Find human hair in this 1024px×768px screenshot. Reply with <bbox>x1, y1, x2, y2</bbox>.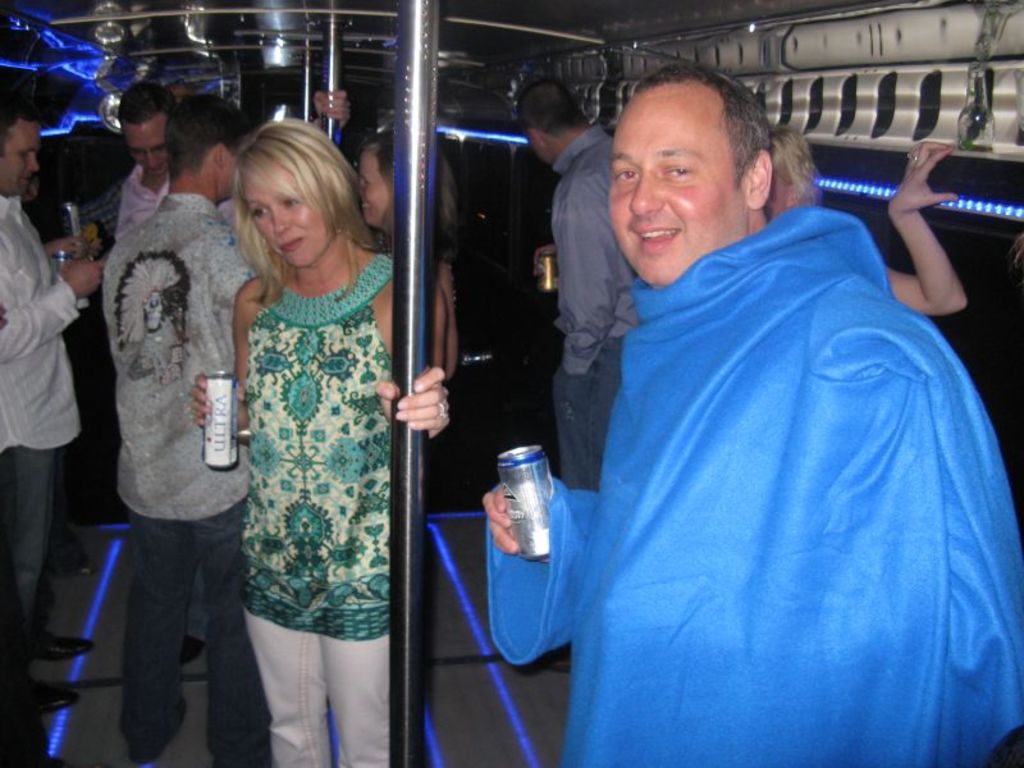
<bbox>157, 104, 244, 182</bbox>.
